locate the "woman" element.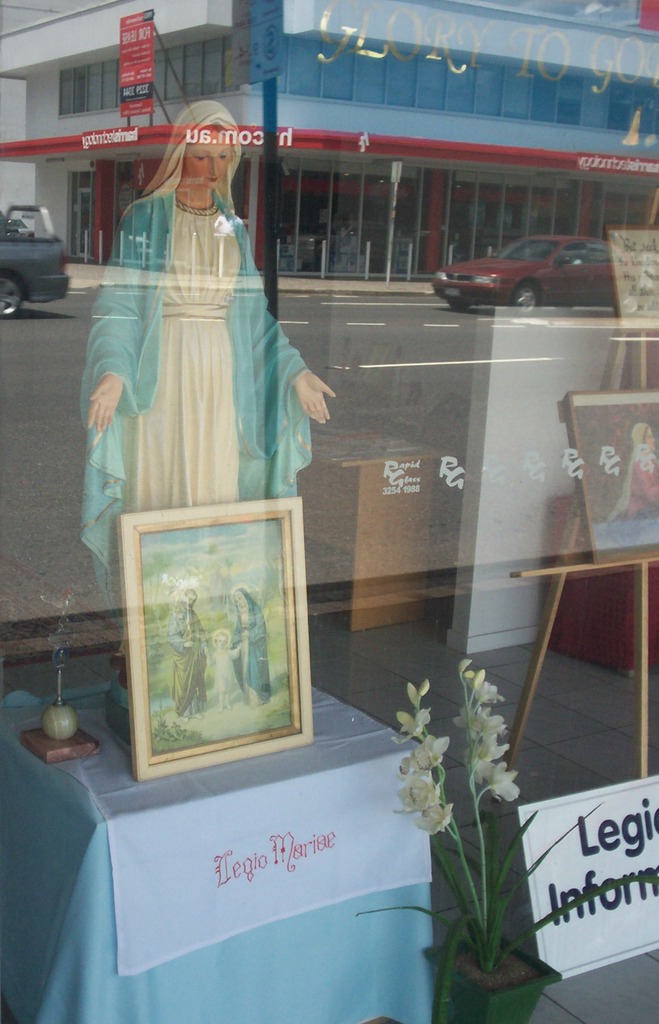
Element bbox: detection(166, 583, 218, 721).
